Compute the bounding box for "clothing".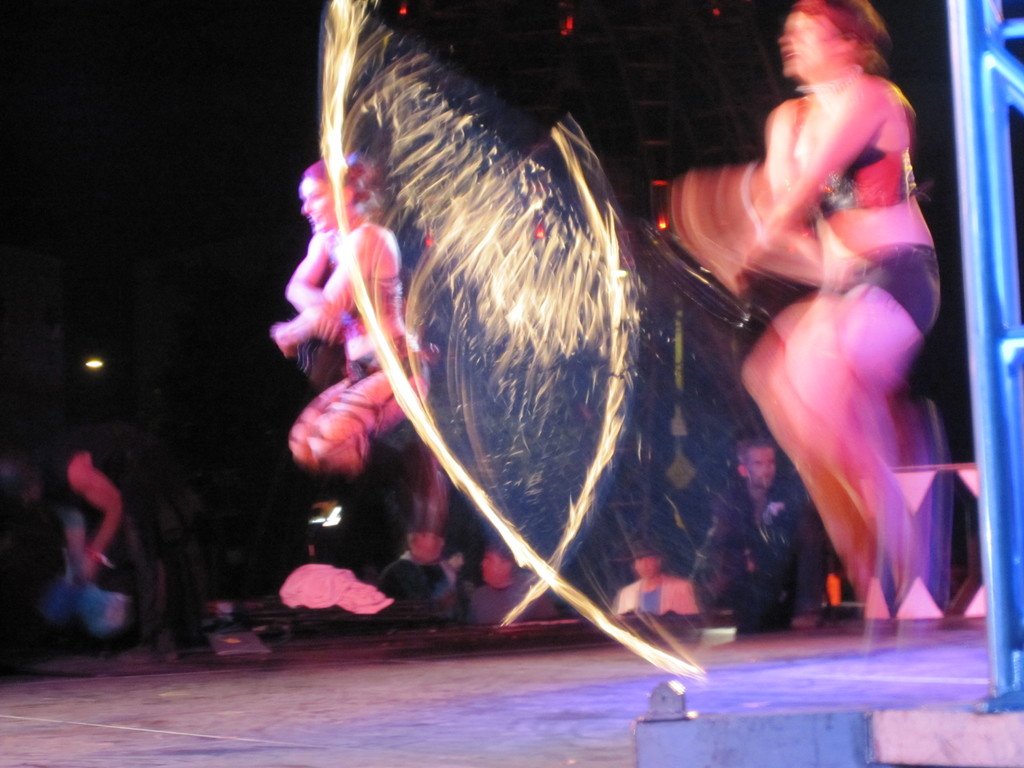
rect(373, 548, 460, 630).
